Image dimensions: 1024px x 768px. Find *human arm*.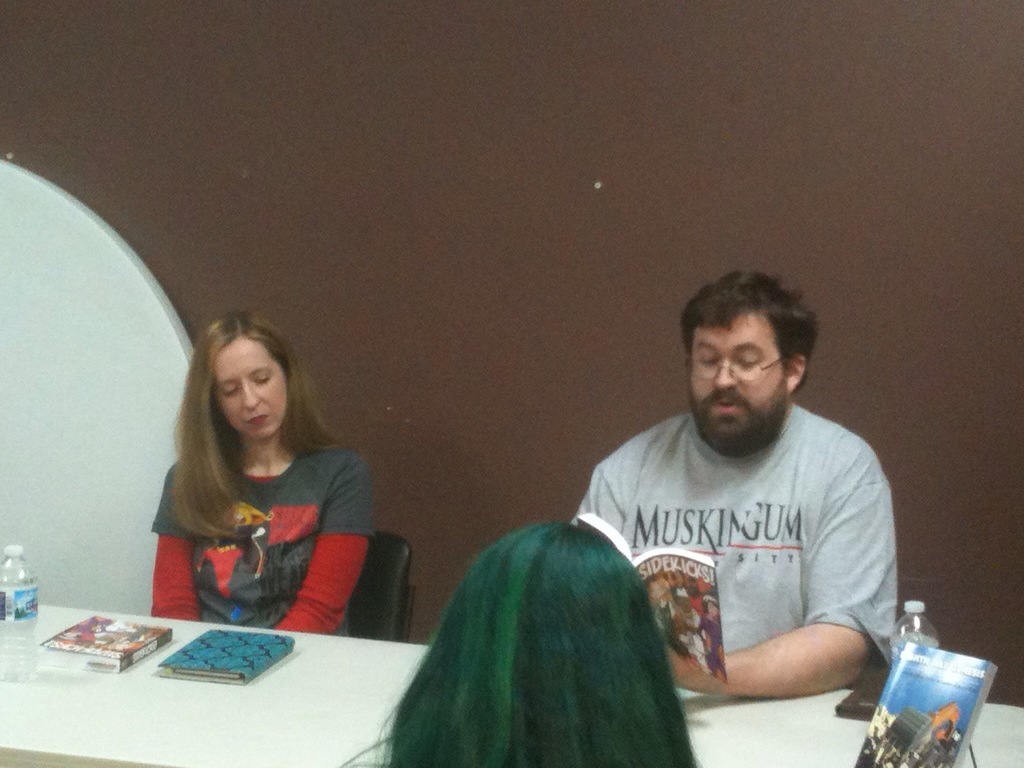
locate(140, 470, 195, 622).
